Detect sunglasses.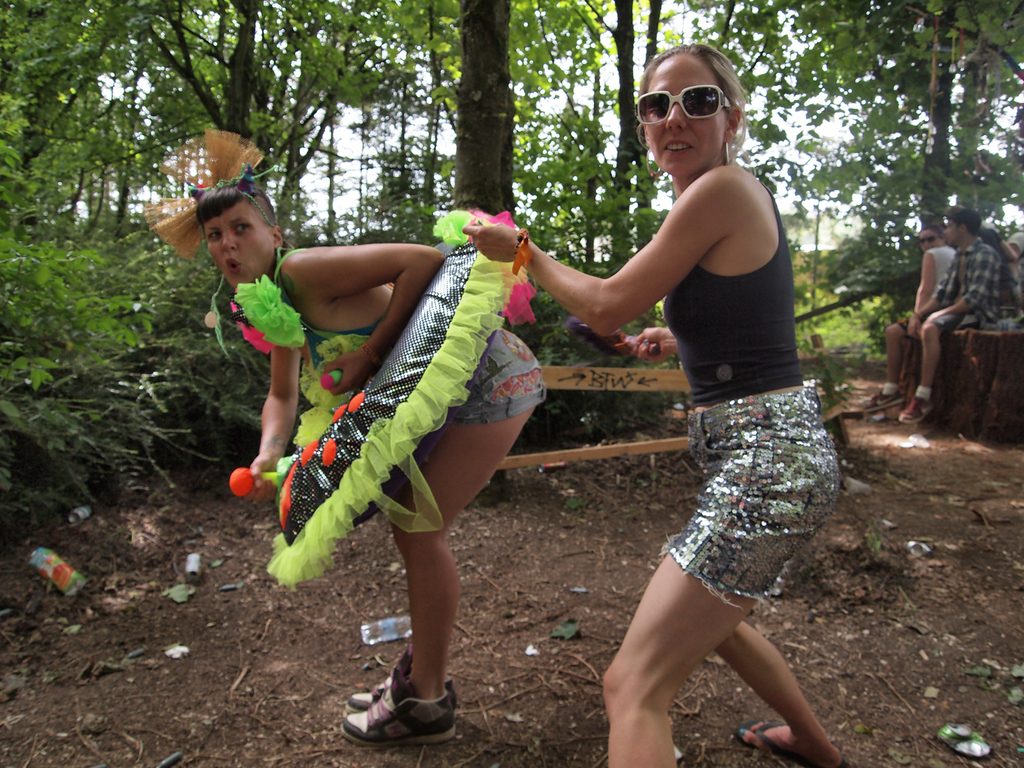
Detected at {"x1": 633, "y1": 78, "x2": 741, "y2": 128}.
